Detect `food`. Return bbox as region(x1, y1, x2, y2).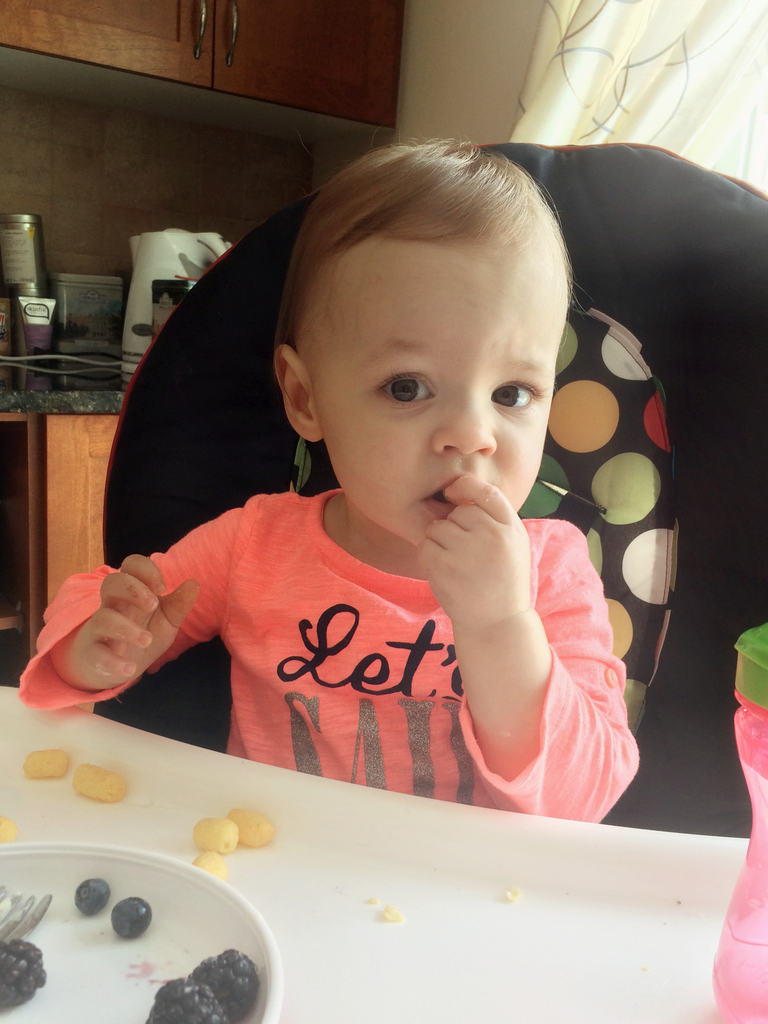
region(0, 938, 47, 1008).
